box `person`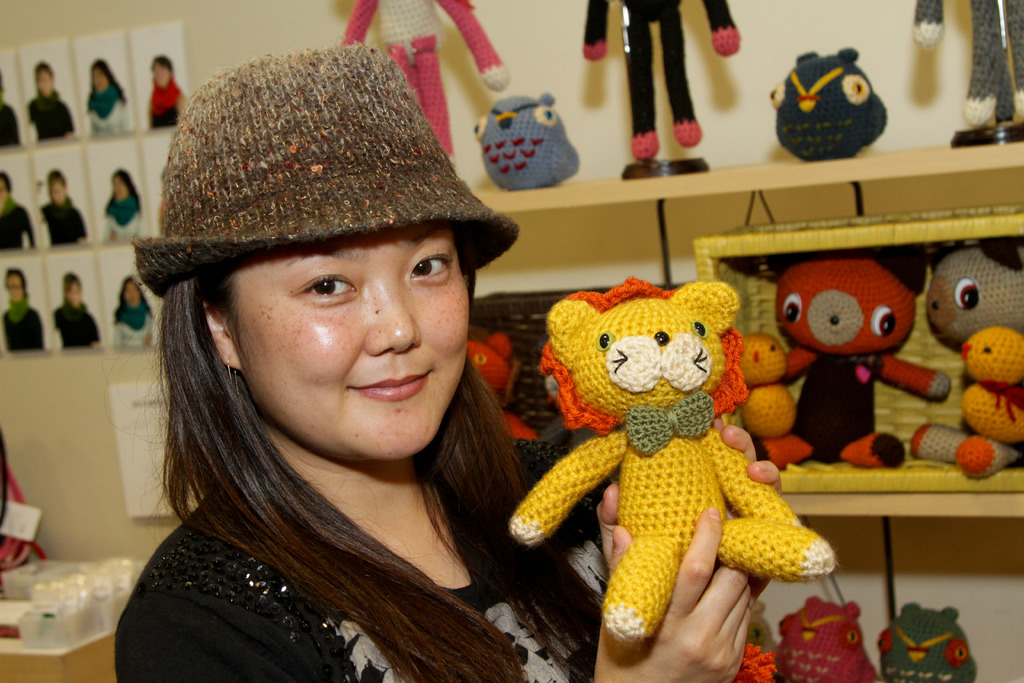
bbox=(590, 0, 735, 153)
